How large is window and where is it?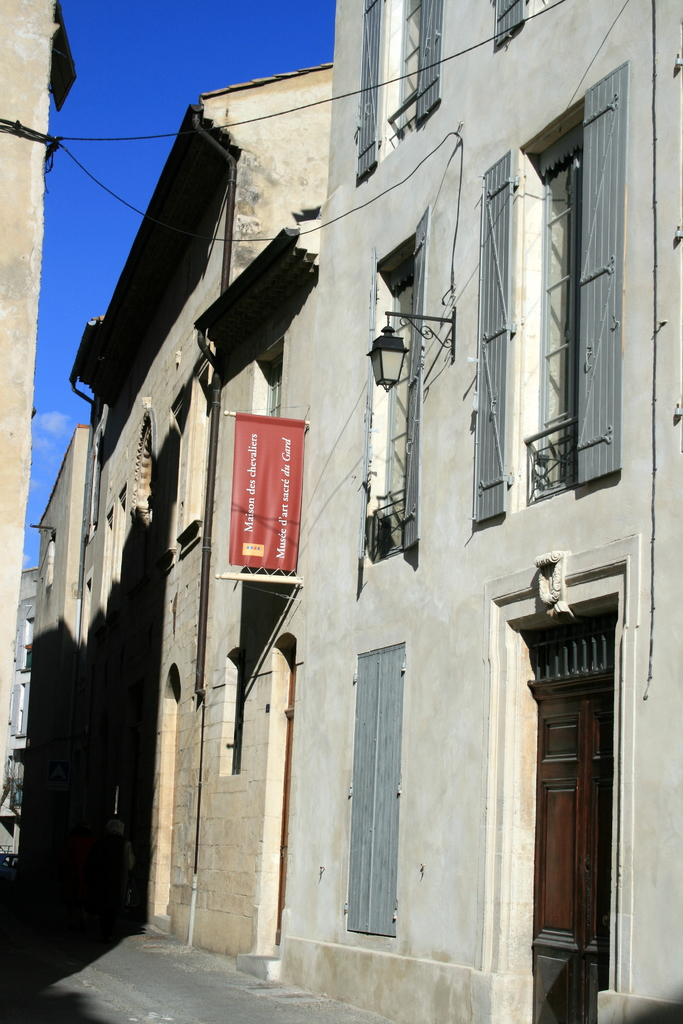
Bounding box: 339, 645, 400, 940.
